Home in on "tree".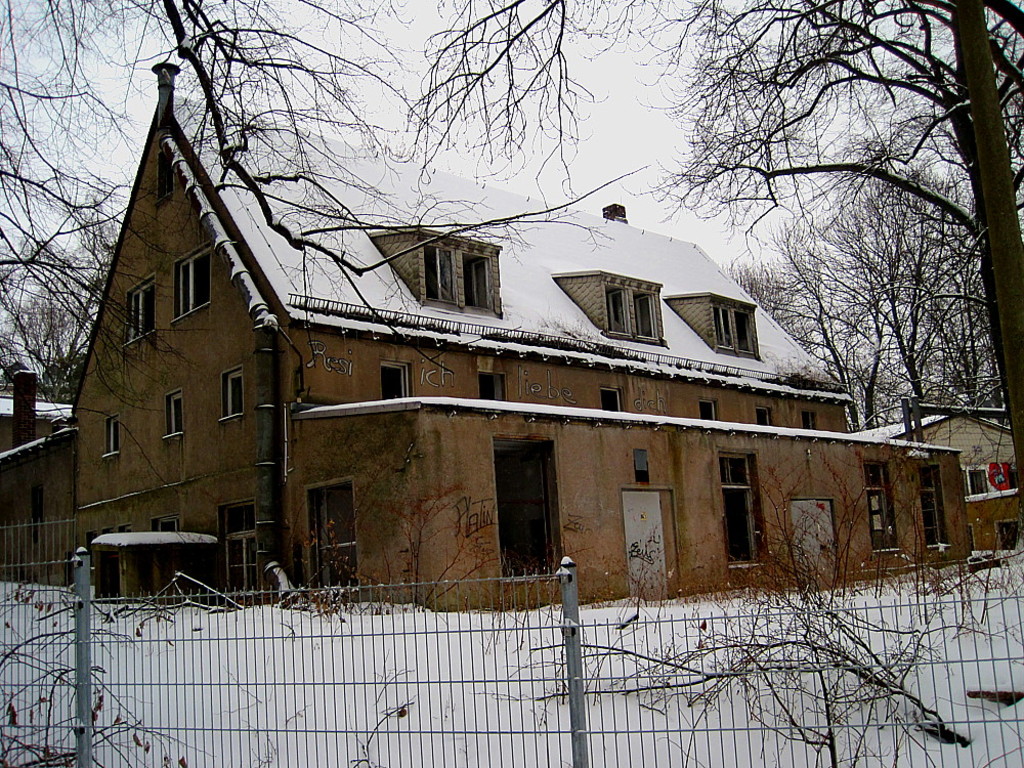
Homed in at 384/0/618/226.
